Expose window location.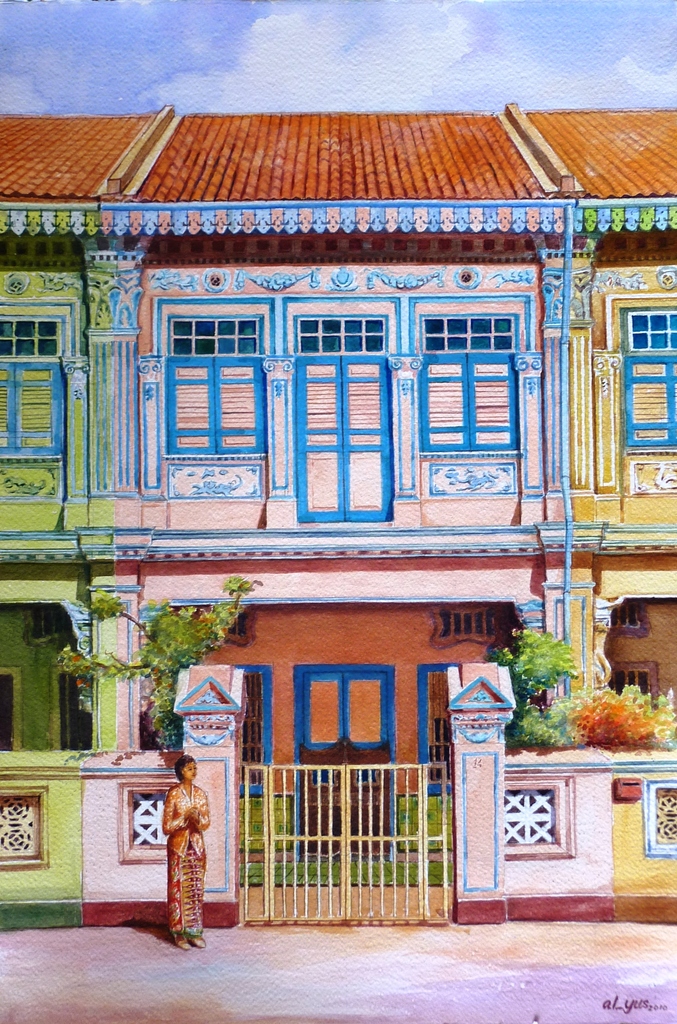
Exposed at <box>619,305,676,449</box>.
